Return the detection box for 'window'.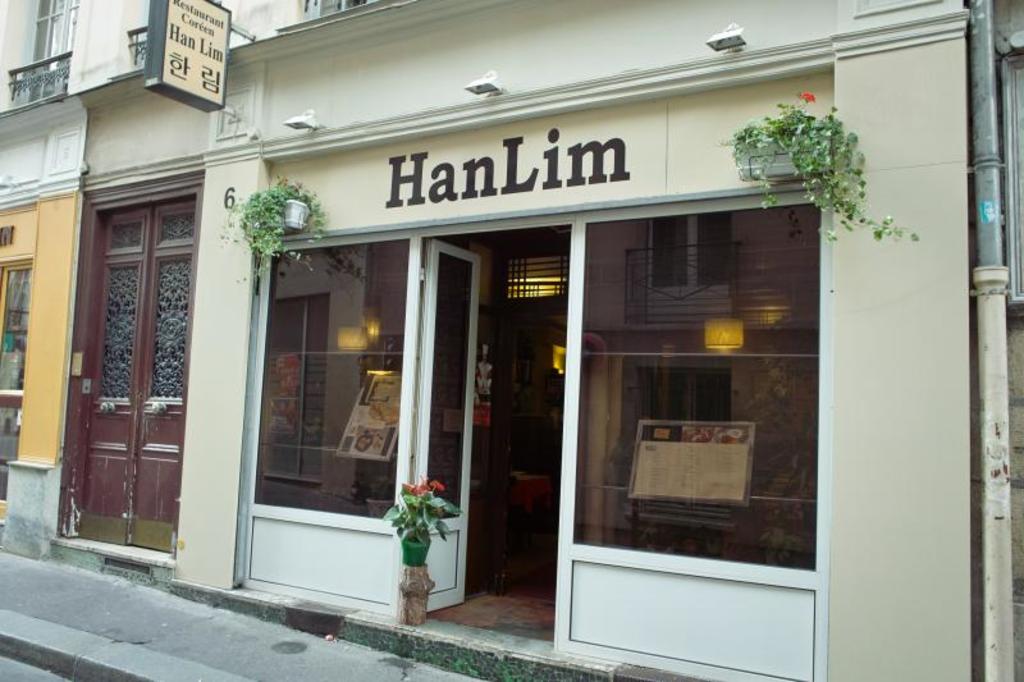
x1=3 y1=260 x2=35 y2=498.
